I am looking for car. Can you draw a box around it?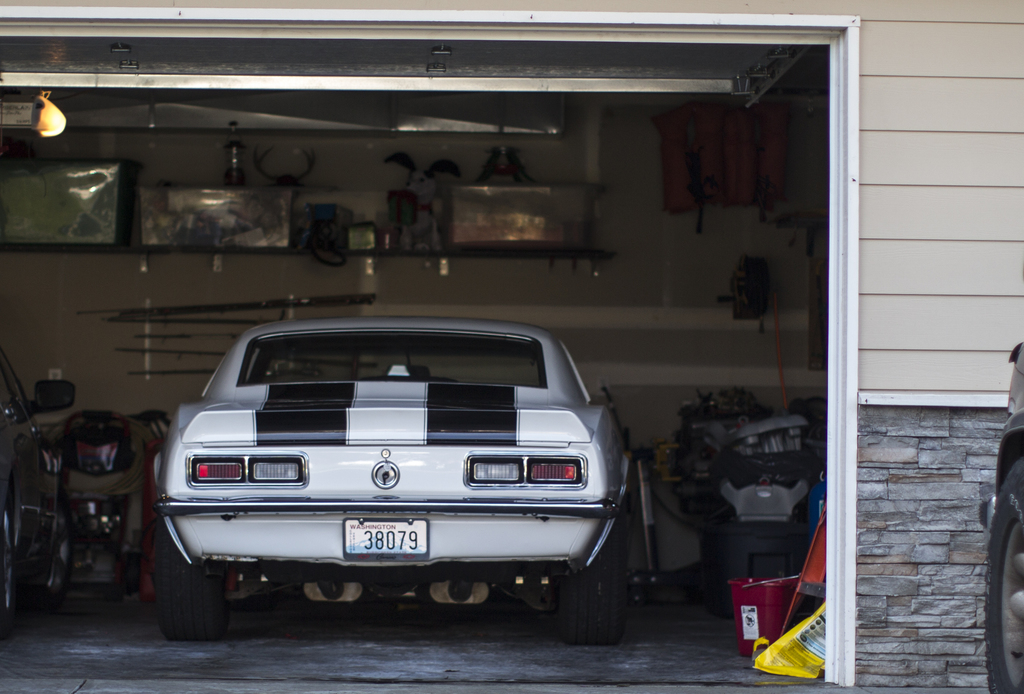
Sure, the bounding box is rect(0, 347, 77, 636).
